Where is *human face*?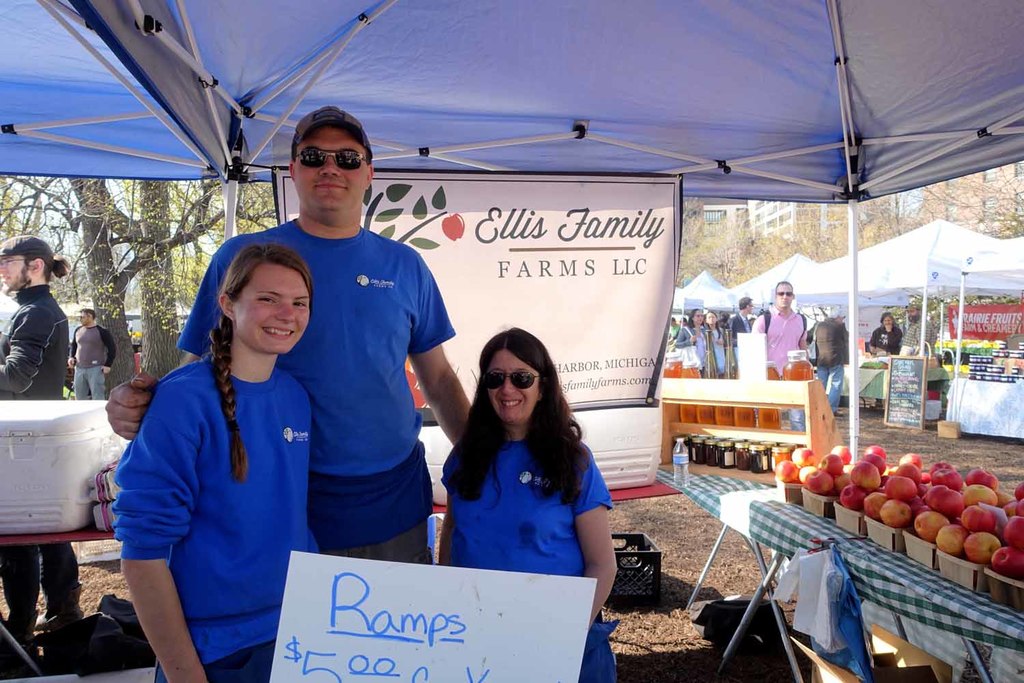
rect(773, 282, 792, 307).
